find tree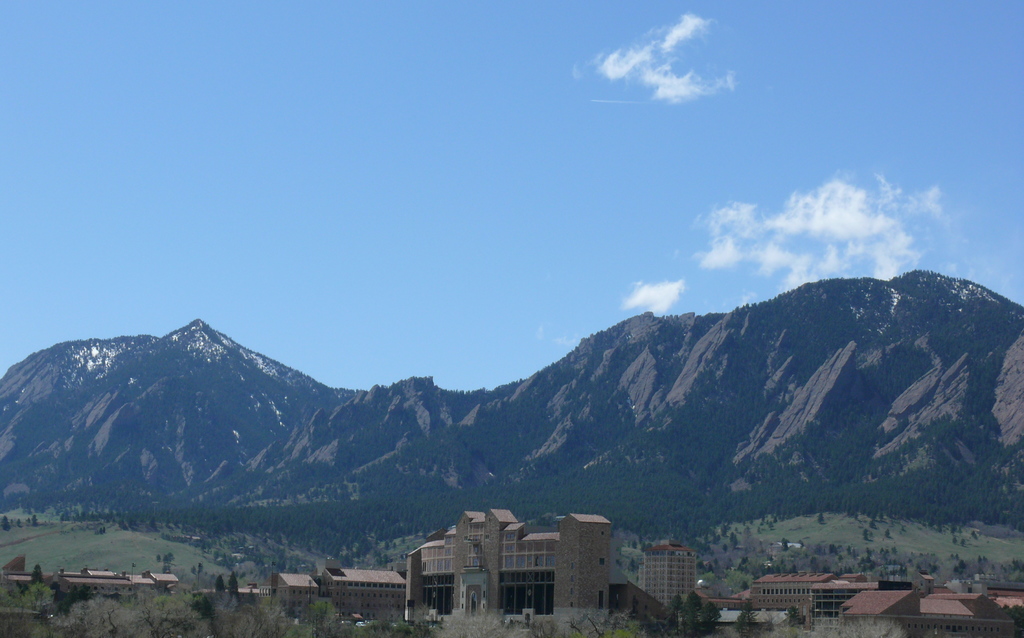
Rect(728, 530, 735, 546)
